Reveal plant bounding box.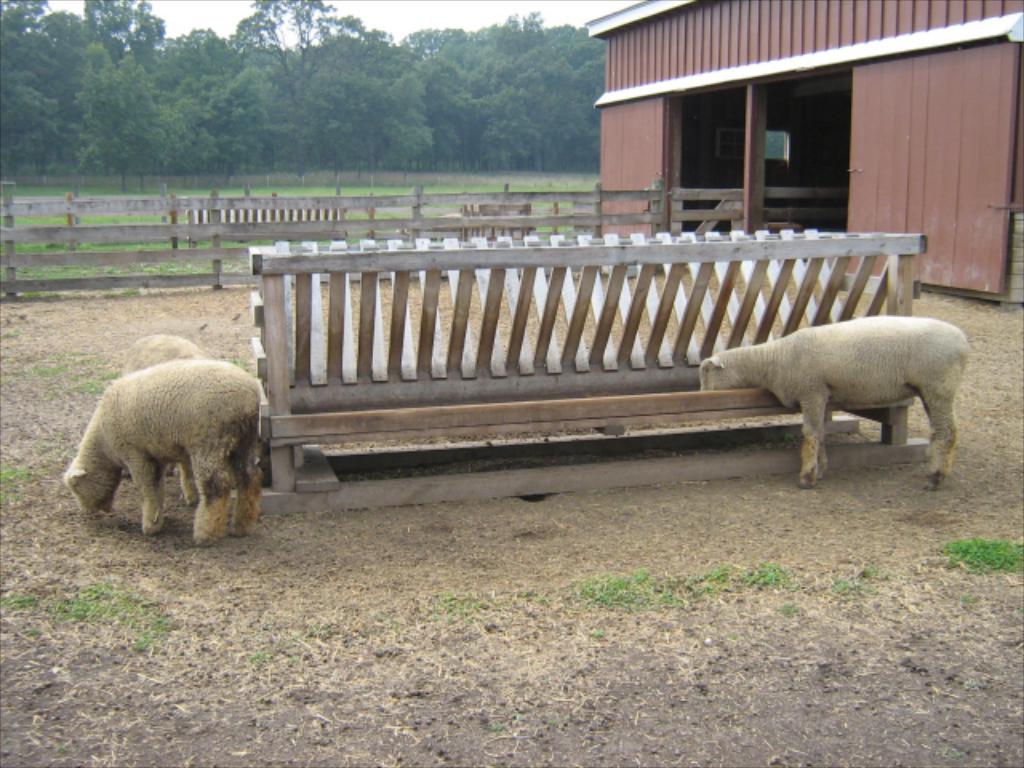
Revealed: bbox=(242, 646, 272, 666).
